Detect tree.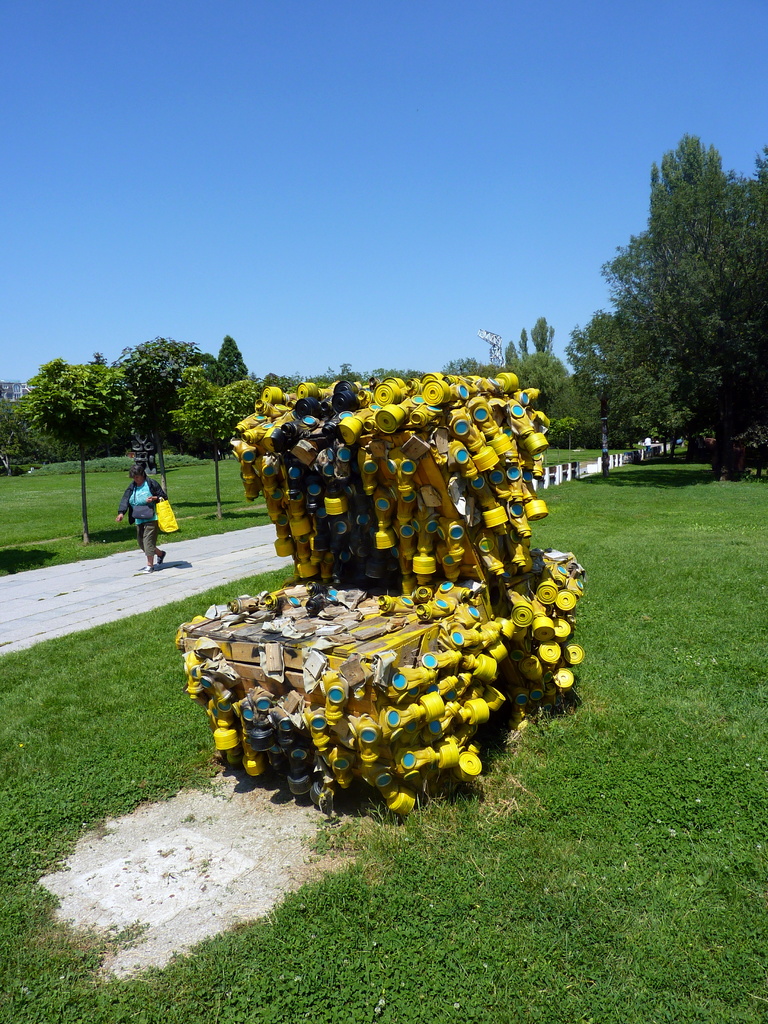
Detected at crop(22, 359, 121, 545).
